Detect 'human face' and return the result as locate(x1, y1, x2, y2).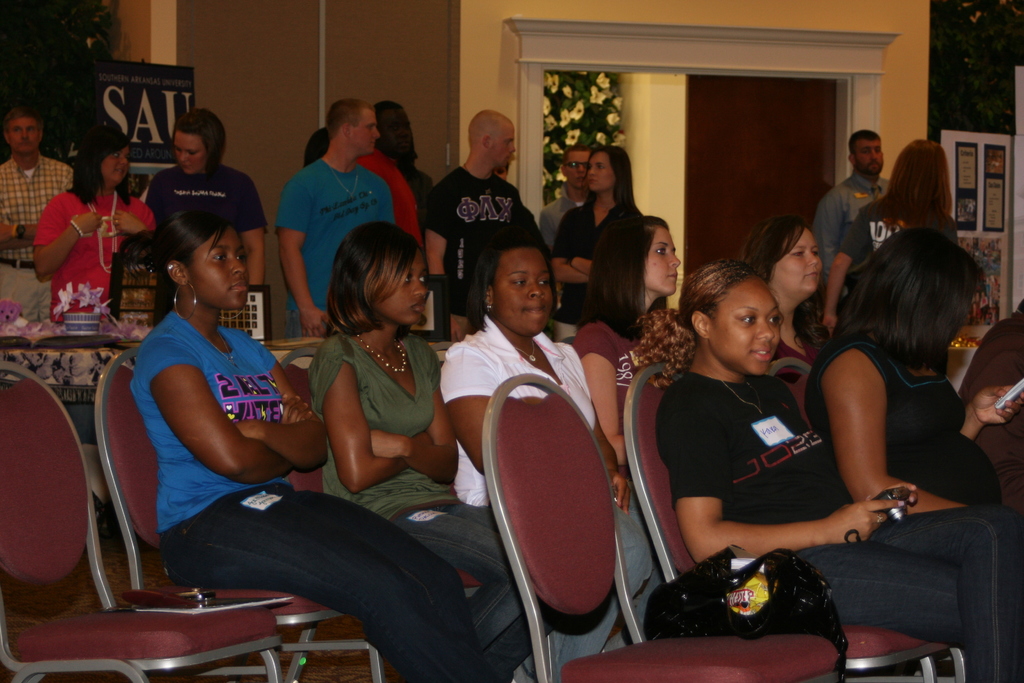
locate(173, 131, 205, 176).
